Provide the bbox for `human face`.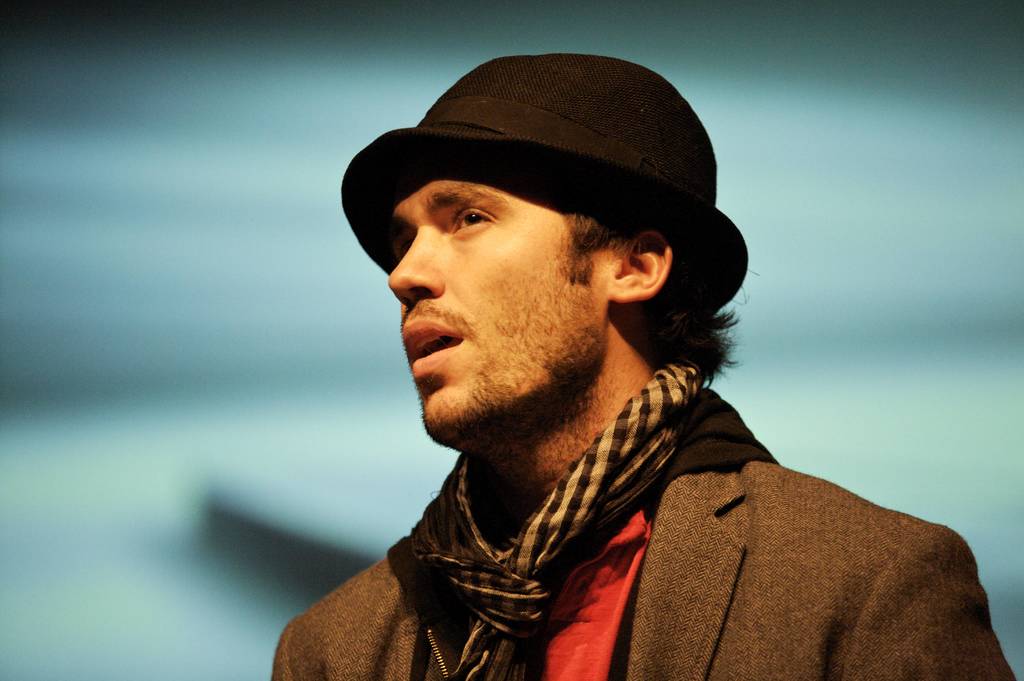
380:180:602:444.
